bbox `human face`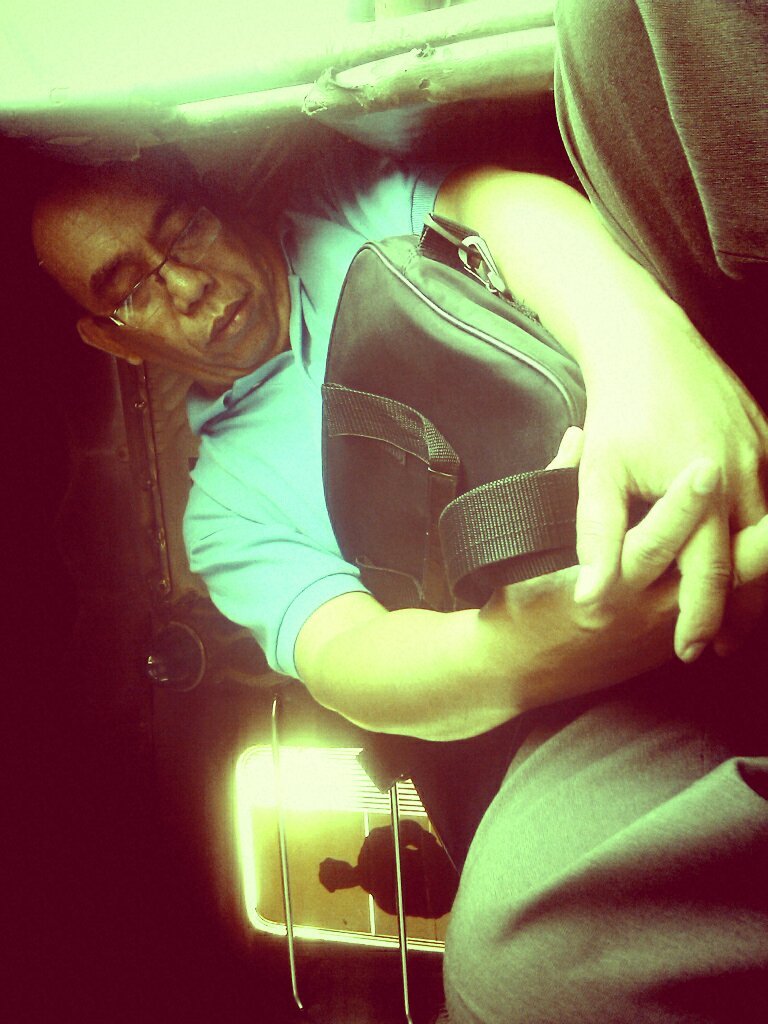
select_region(29, 163, 278, 386)
